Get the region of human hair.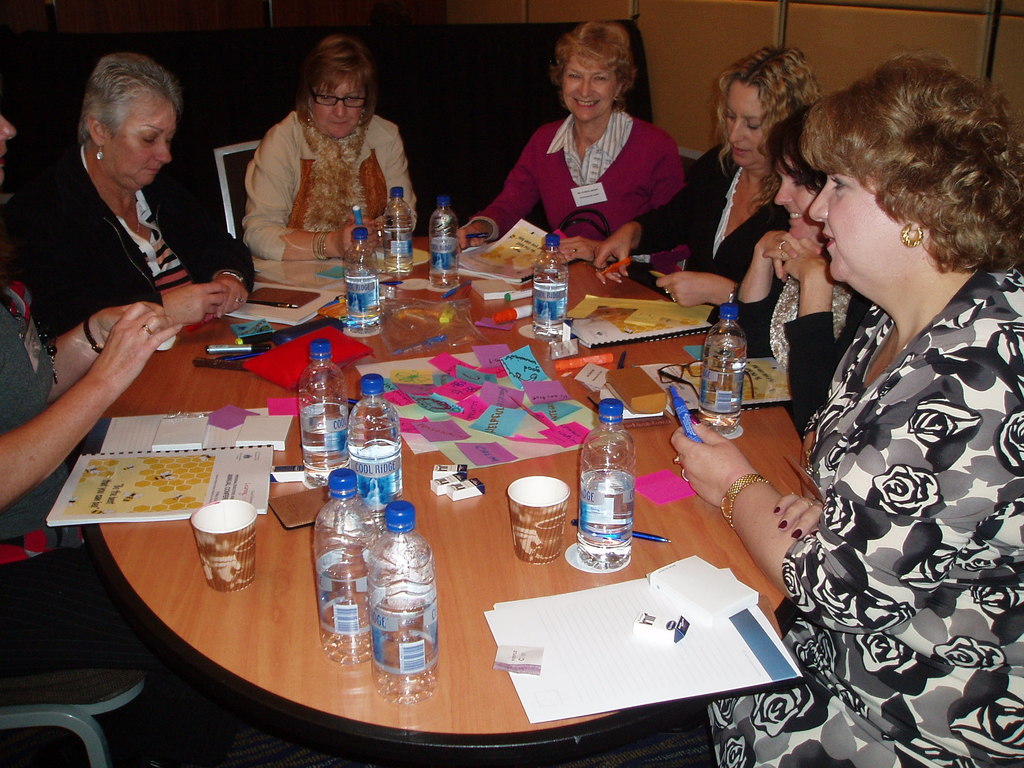
x1=721 y1=49 x2=820 y2=167.
